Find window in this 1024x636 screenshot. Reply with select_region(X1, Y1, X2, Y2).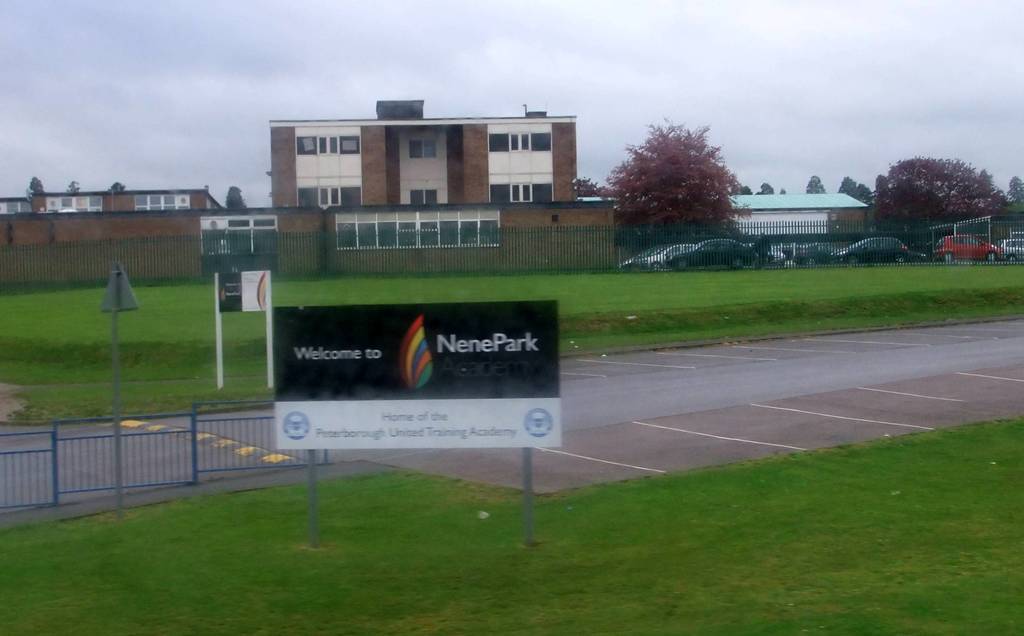
select_region(511, 185, 535, 202).
